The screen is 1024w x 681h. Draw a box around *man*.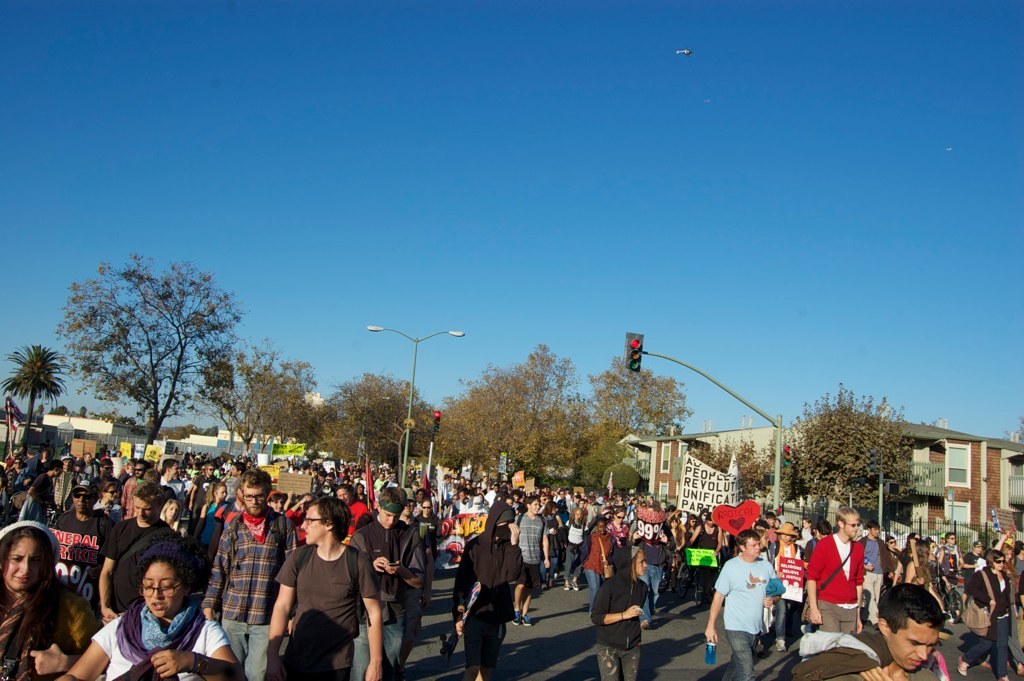
704:529:781:680.
